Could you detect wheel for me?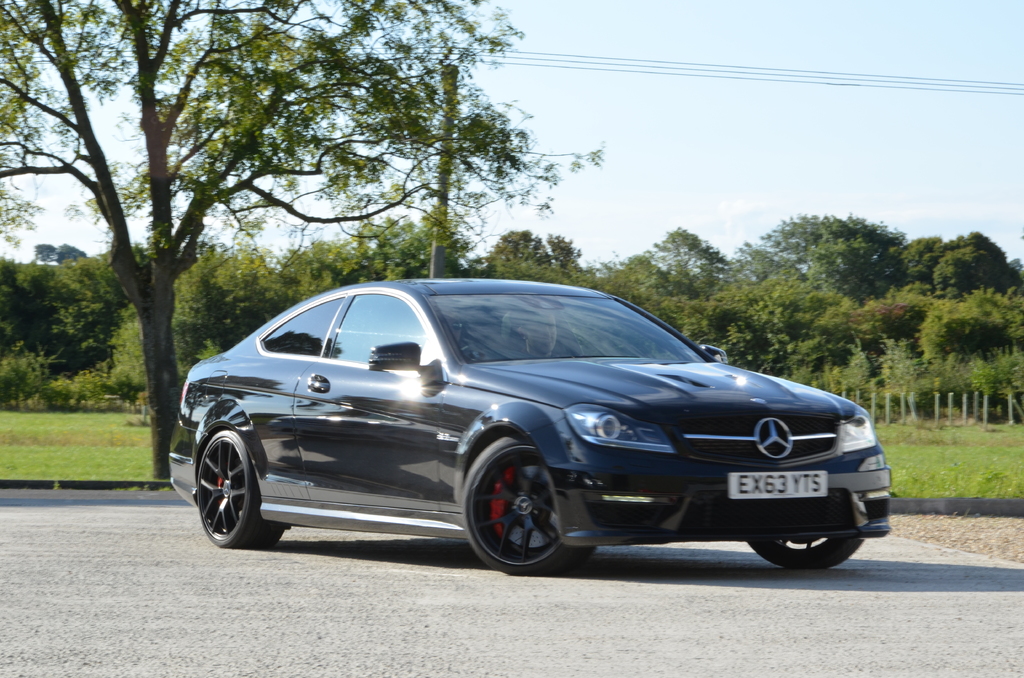
Detection result: box=[744, 538, 865, 569].
